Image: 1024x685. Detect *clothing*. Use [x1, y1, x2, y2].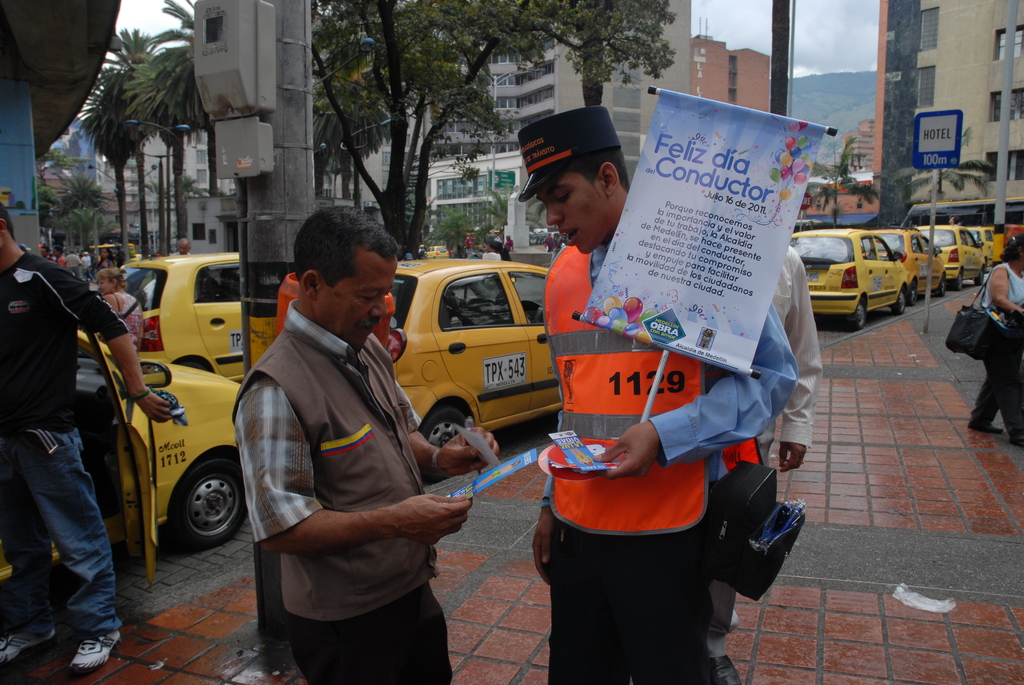
[705, 246, 824, 662].
